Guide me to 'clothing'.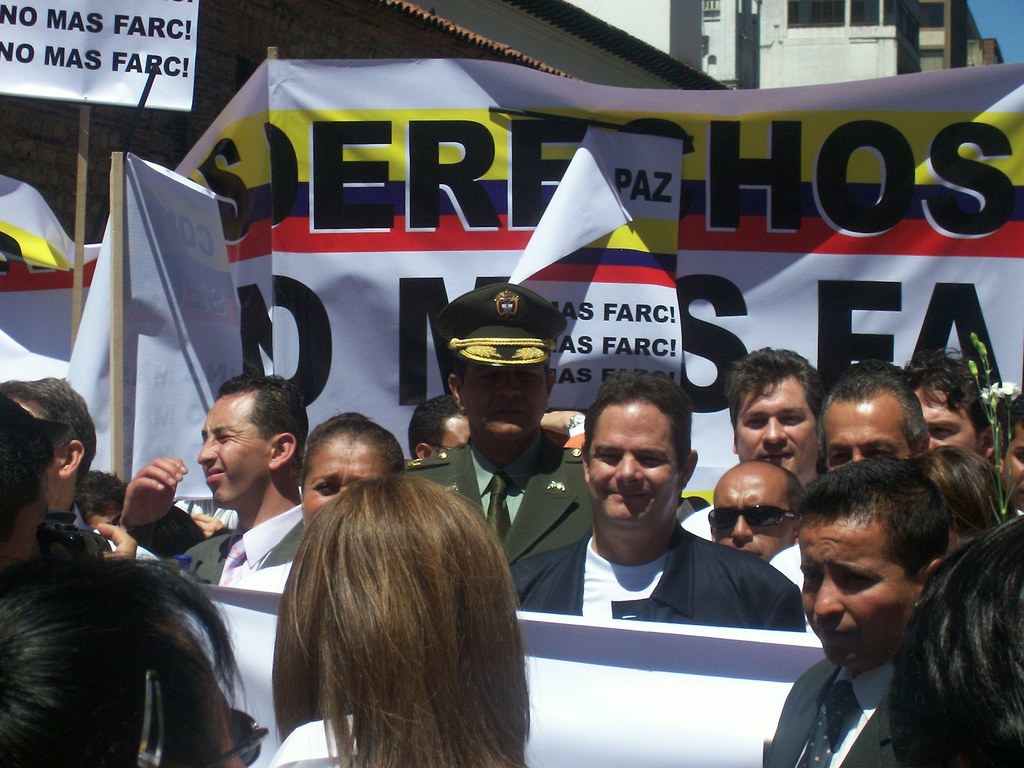
Guidance: [x1=506, y1=518, x2=806, y2=634].
